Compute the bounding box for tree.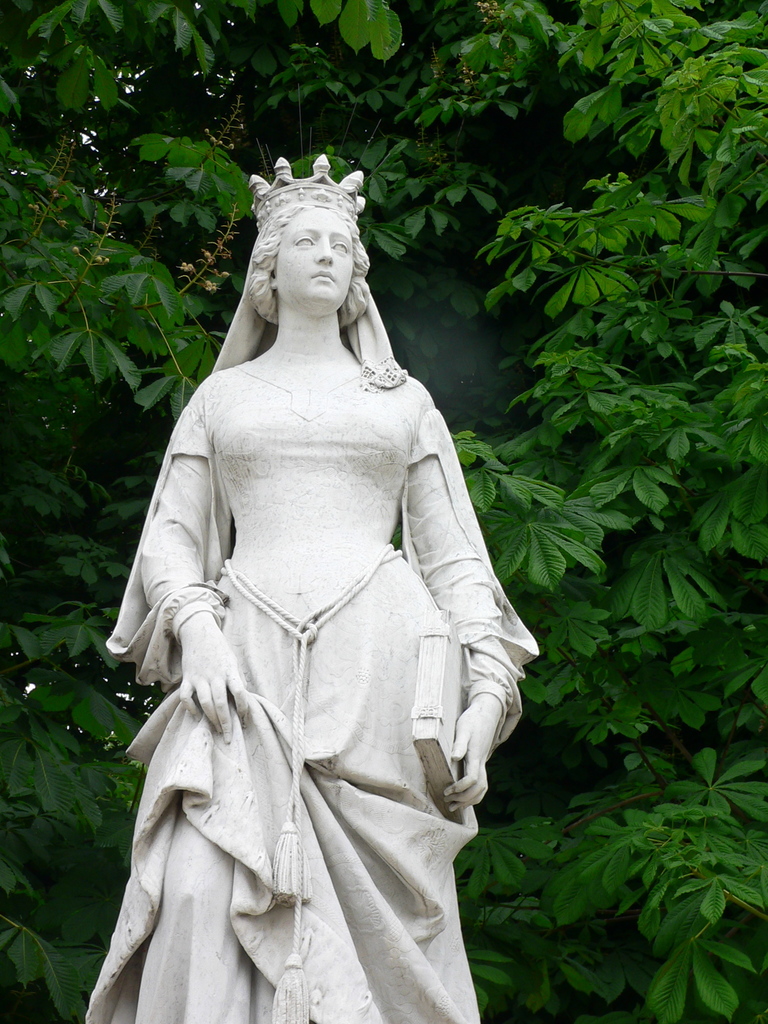
<bbox>0, 0, 767, 1023</bbox>.
